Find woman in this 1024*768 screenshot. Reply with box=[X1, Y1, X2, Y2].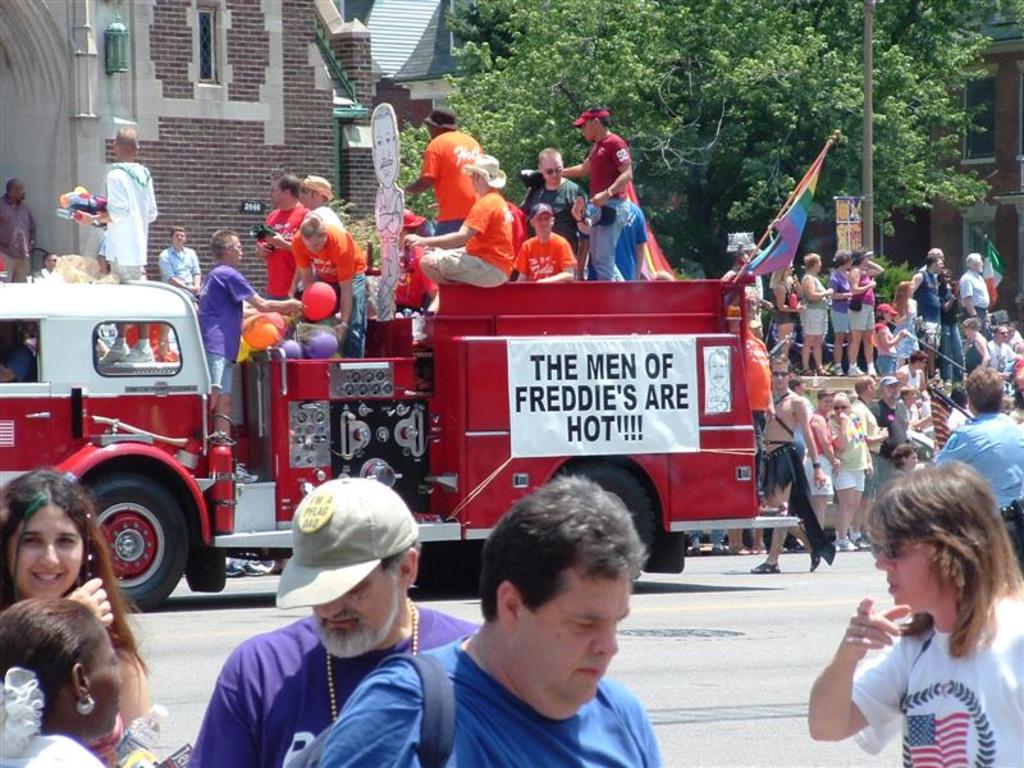
box=[846, 241, 876, 372].
